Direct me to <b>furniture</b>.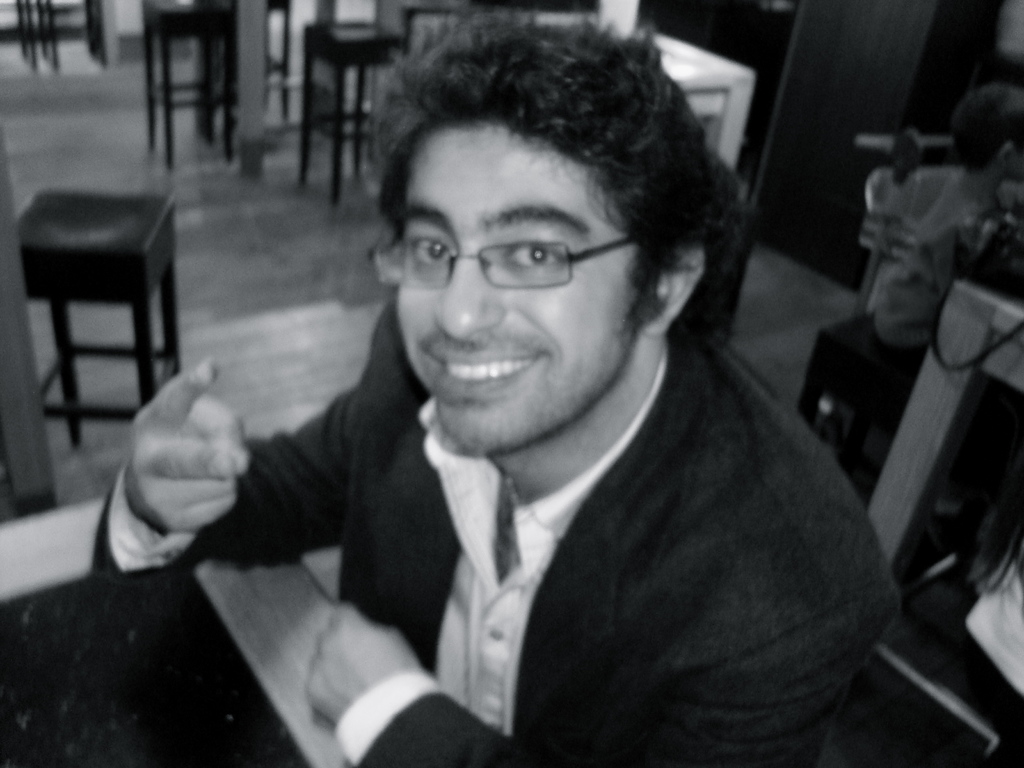
Direction: 0,0,107,71.
